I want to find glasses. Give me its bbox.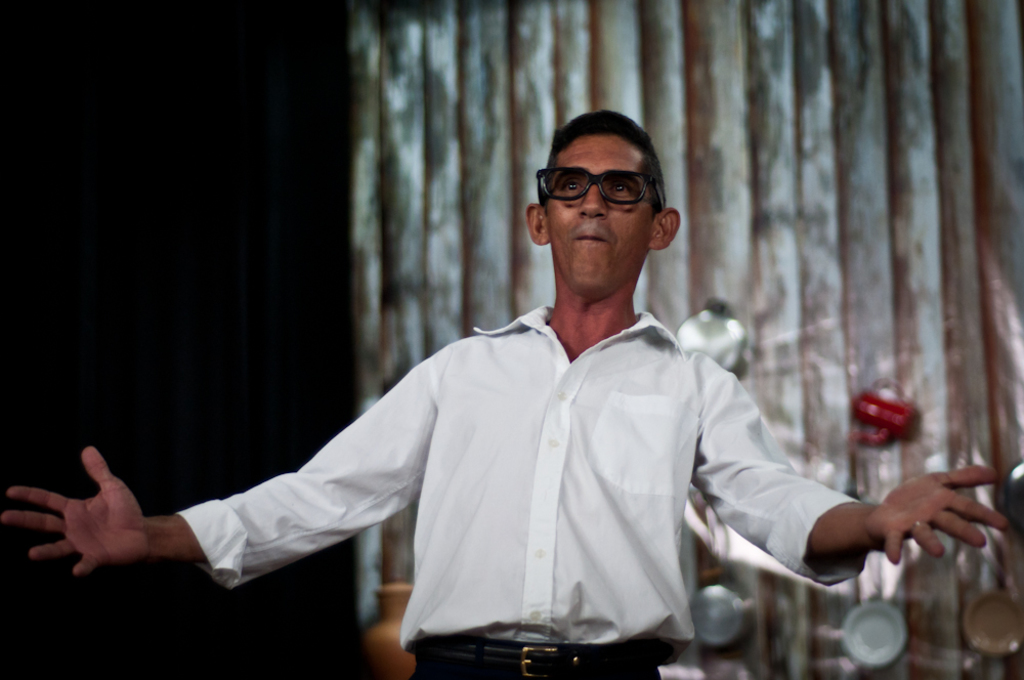
select_region(547, 161, 672, 212).
